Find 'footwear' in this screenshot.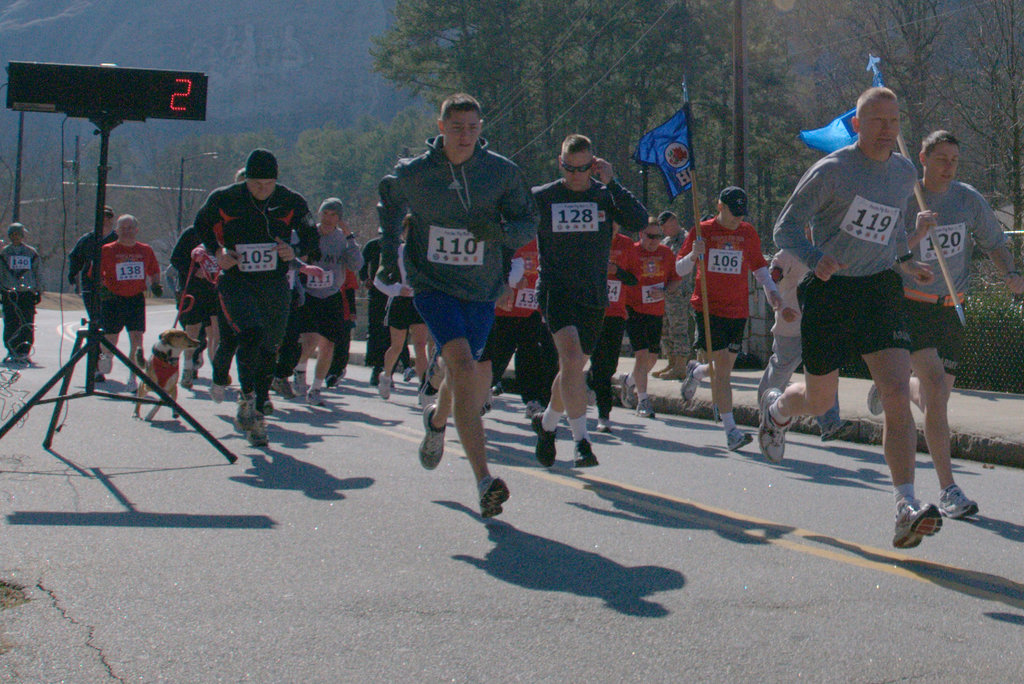
The bounding box for 'footwear' is (x1=892, y1=495, x2=941, y2=551).
